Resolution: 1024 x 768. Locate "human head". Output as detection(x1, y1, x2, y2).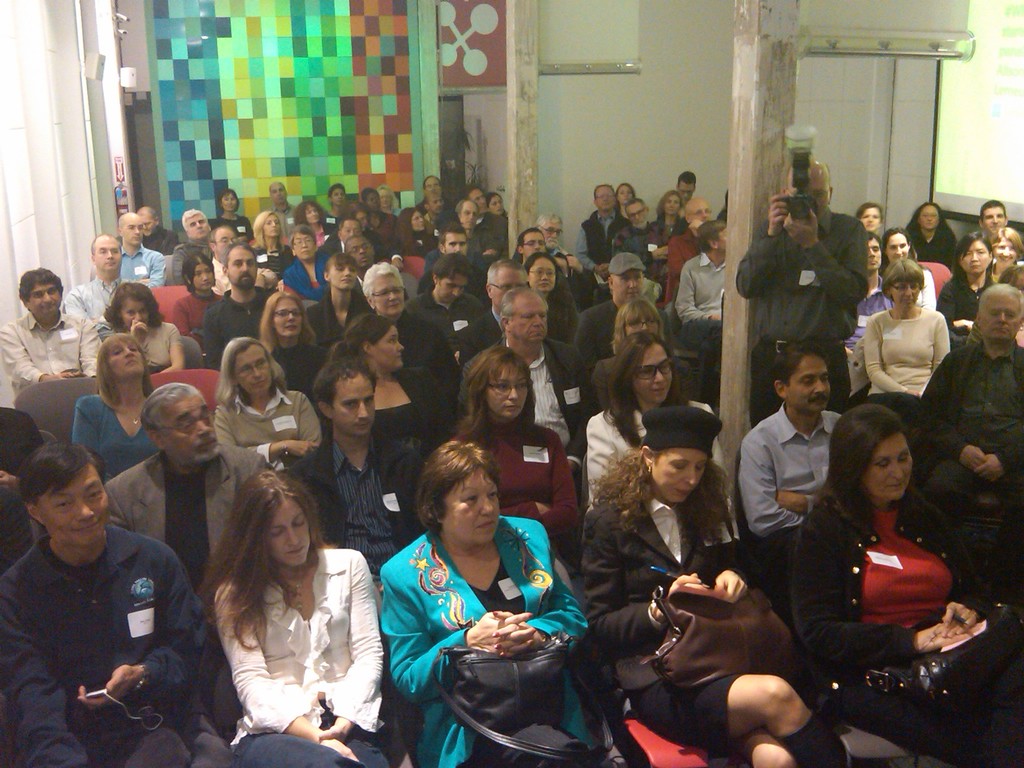
detection(455, 195, 477, 233).
